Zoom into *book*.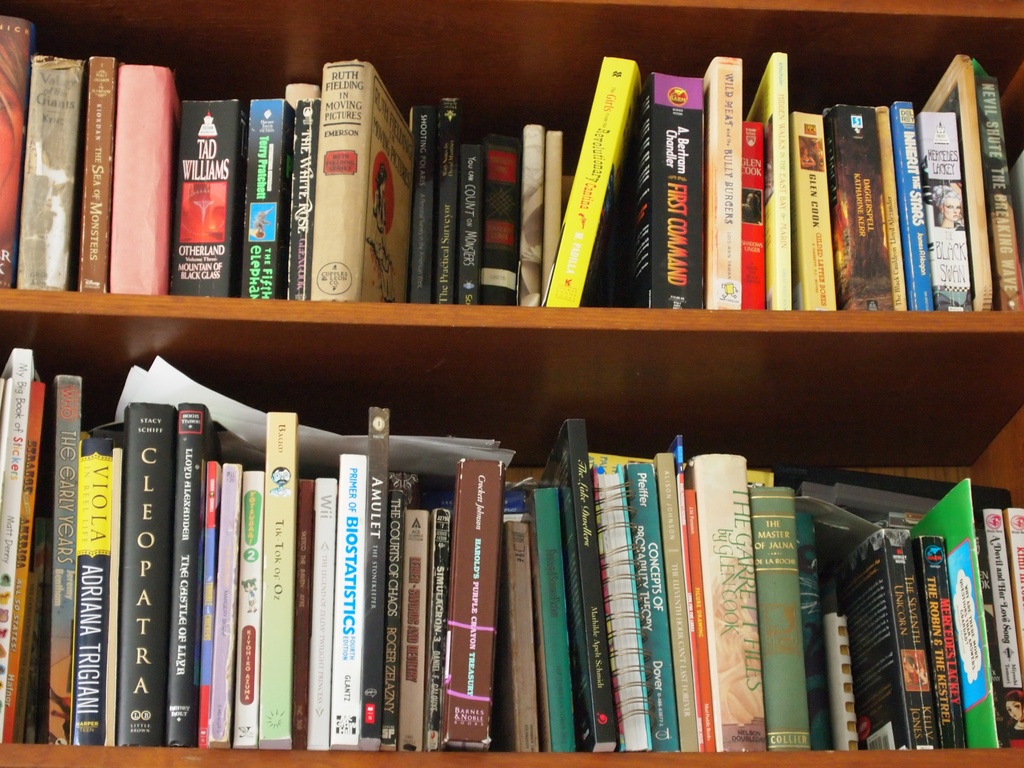
Zoom target: (x1=244, y1=463, x2=266, y2=749).
